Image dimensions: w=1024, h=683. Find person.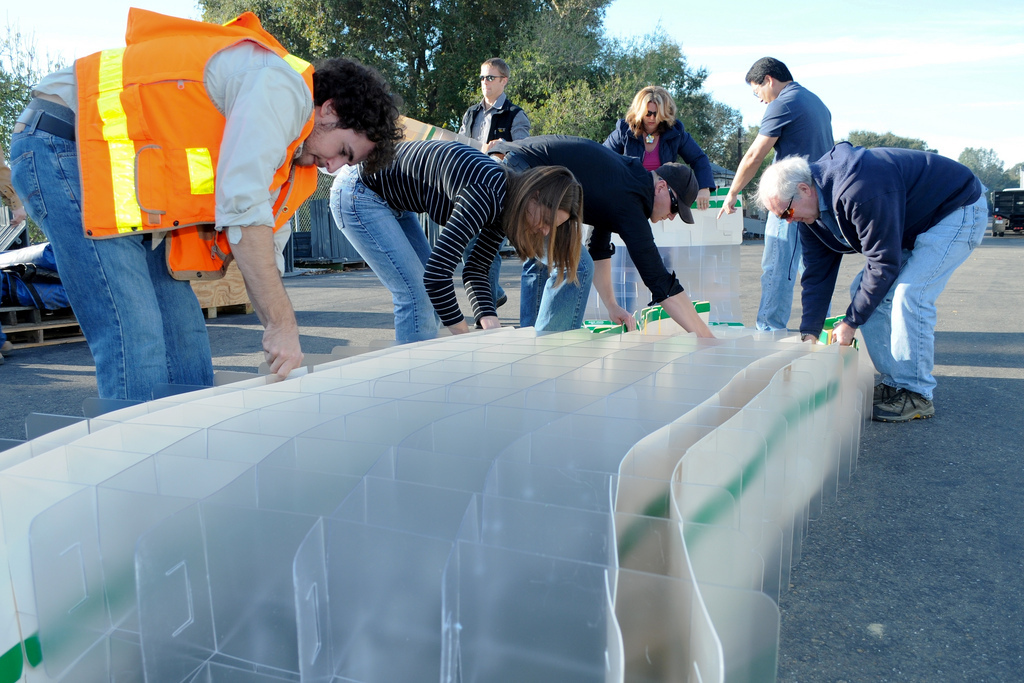
(756,133,974,431).
